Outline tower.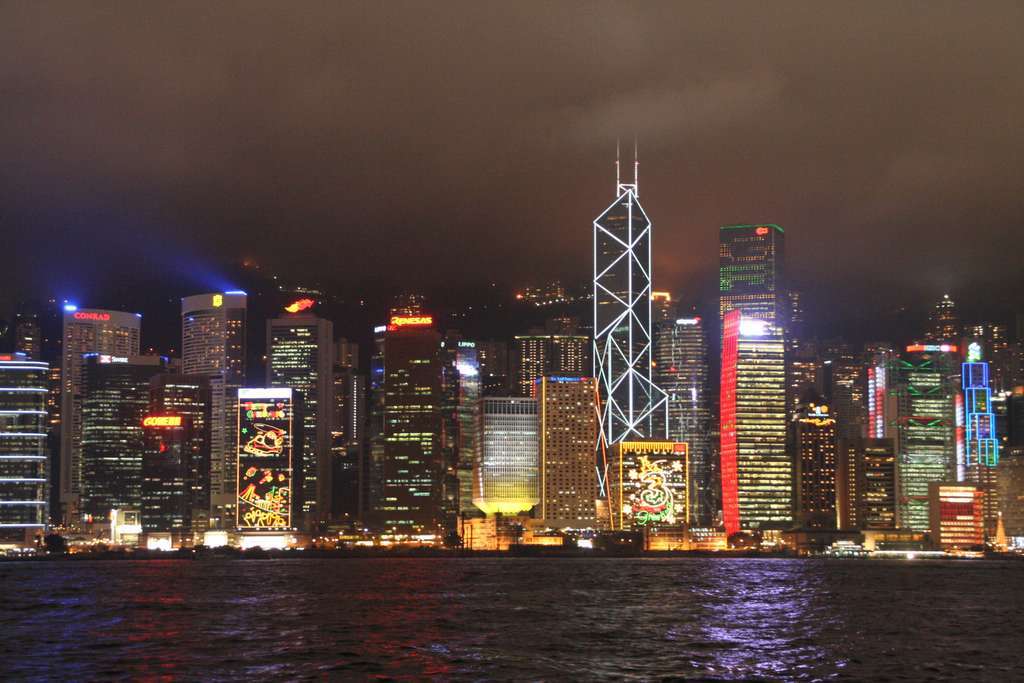
Outline: rect(264, 296, 335, 533).
